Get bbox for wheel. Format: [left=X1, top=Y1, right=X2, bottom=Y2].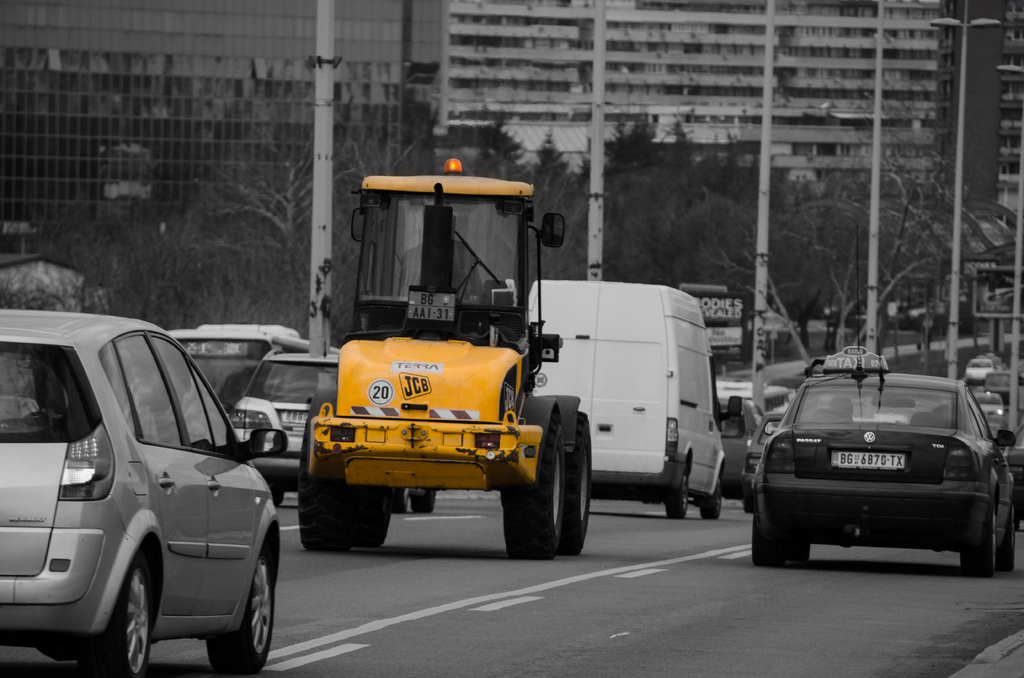
[left=568, top=411, right=593, bottom=554].
